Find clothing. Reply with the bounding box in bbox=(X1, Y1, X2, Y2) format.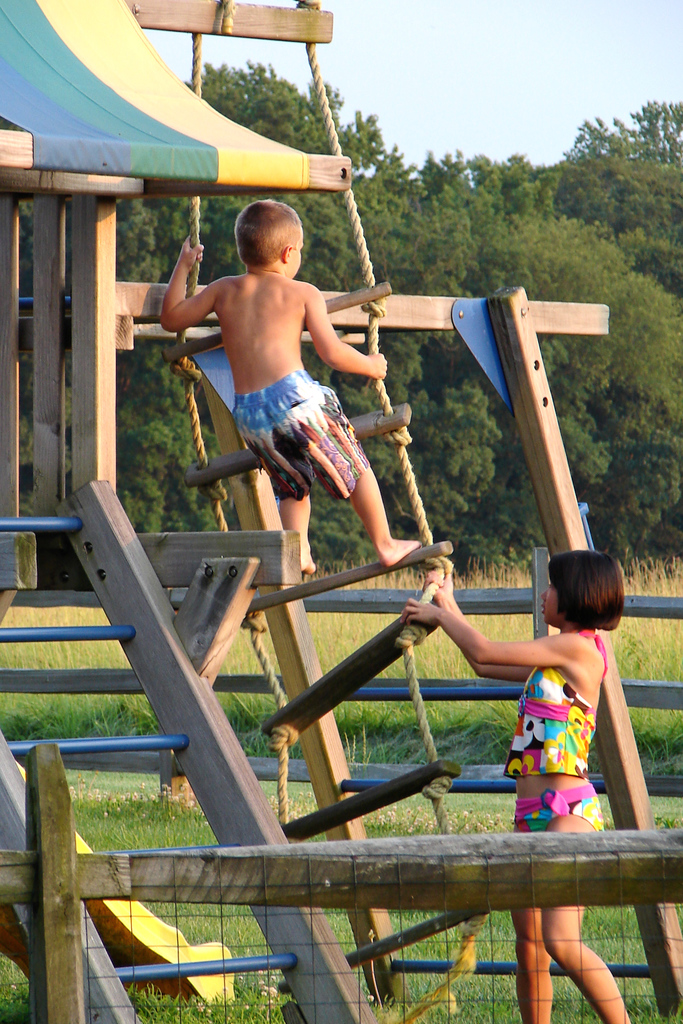
bbox=(232, 378, 365, 496).
